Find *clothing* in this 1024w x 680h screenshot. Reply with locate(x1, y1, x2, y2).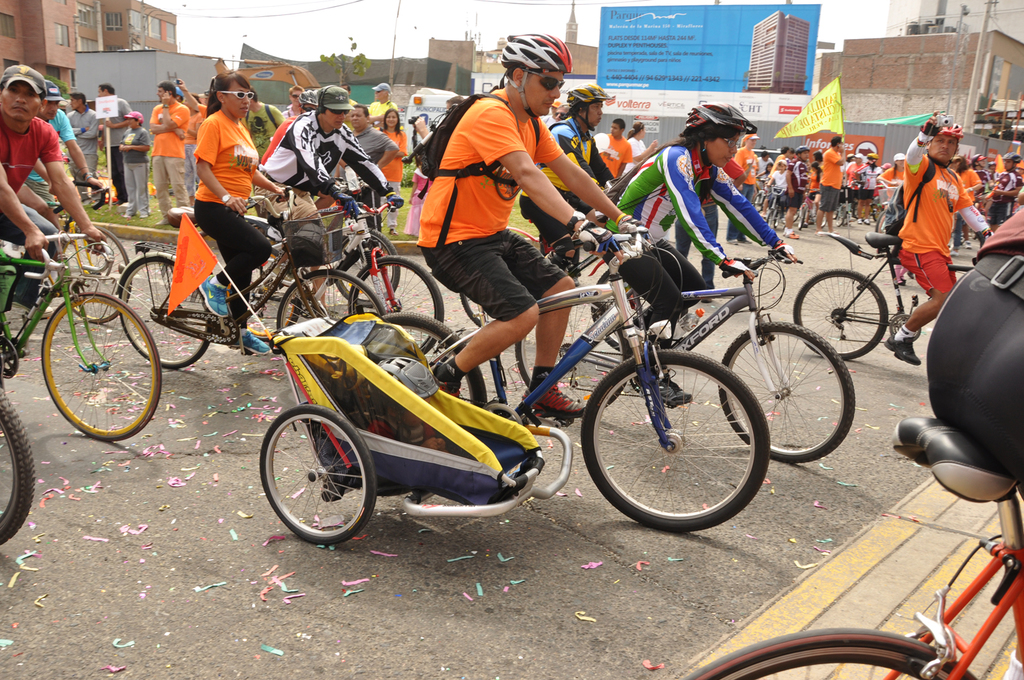
locate(625, 135, 652, 174).
